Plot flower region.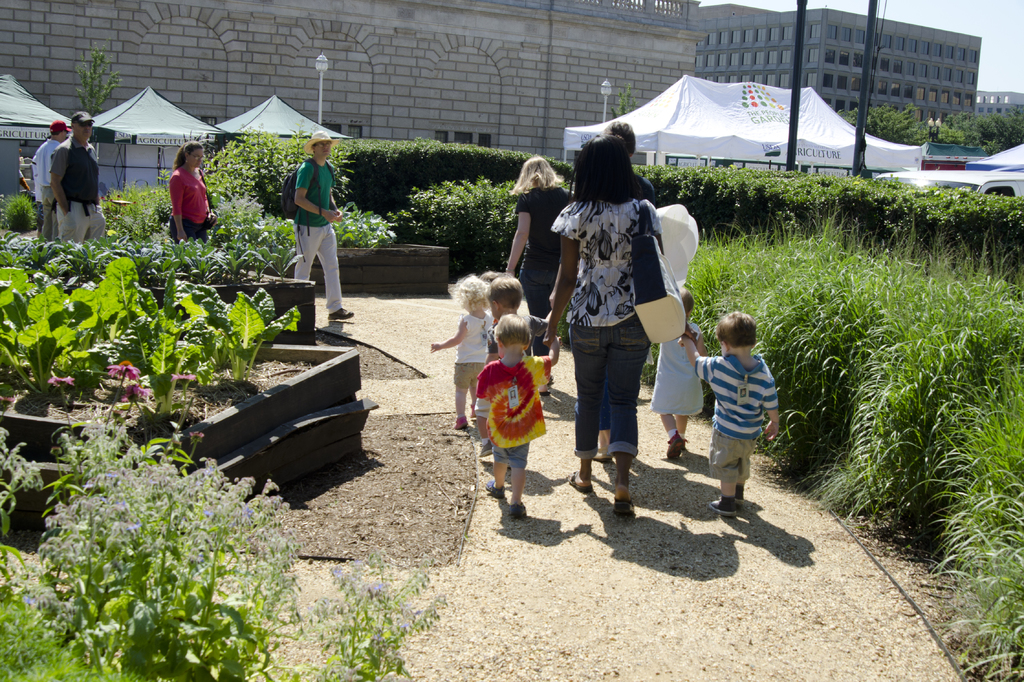
Plotted at BBox(164, 368, 192, 393).
